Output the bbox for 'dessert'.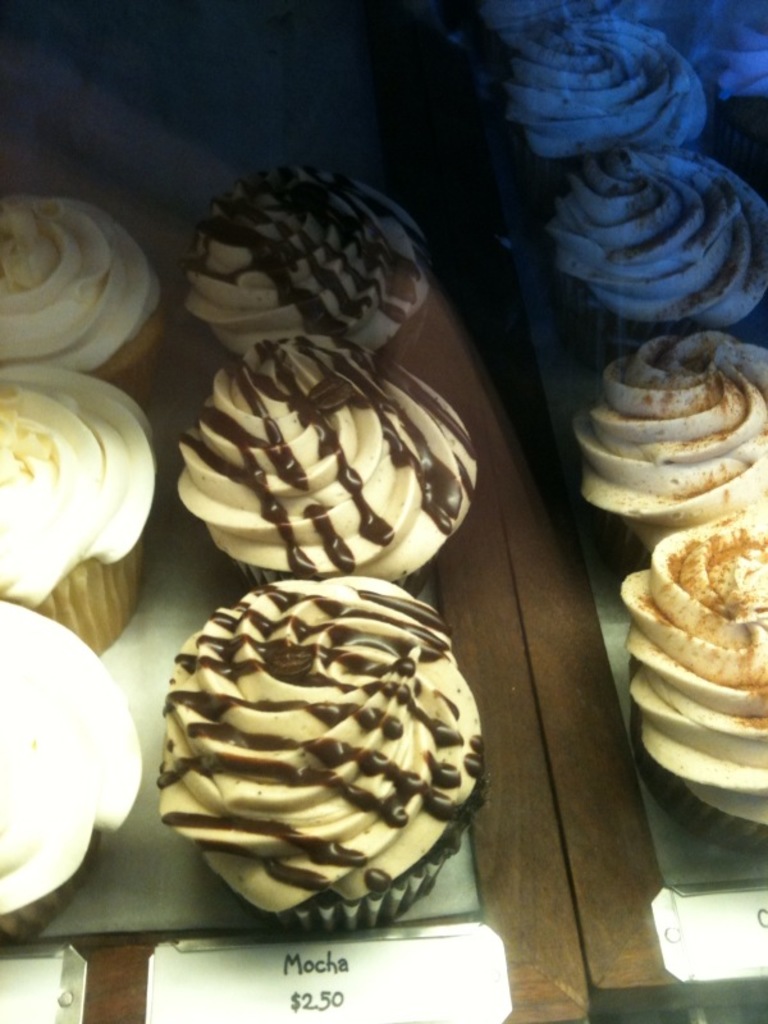
left=0, top=358, right=137, bottom=637.
